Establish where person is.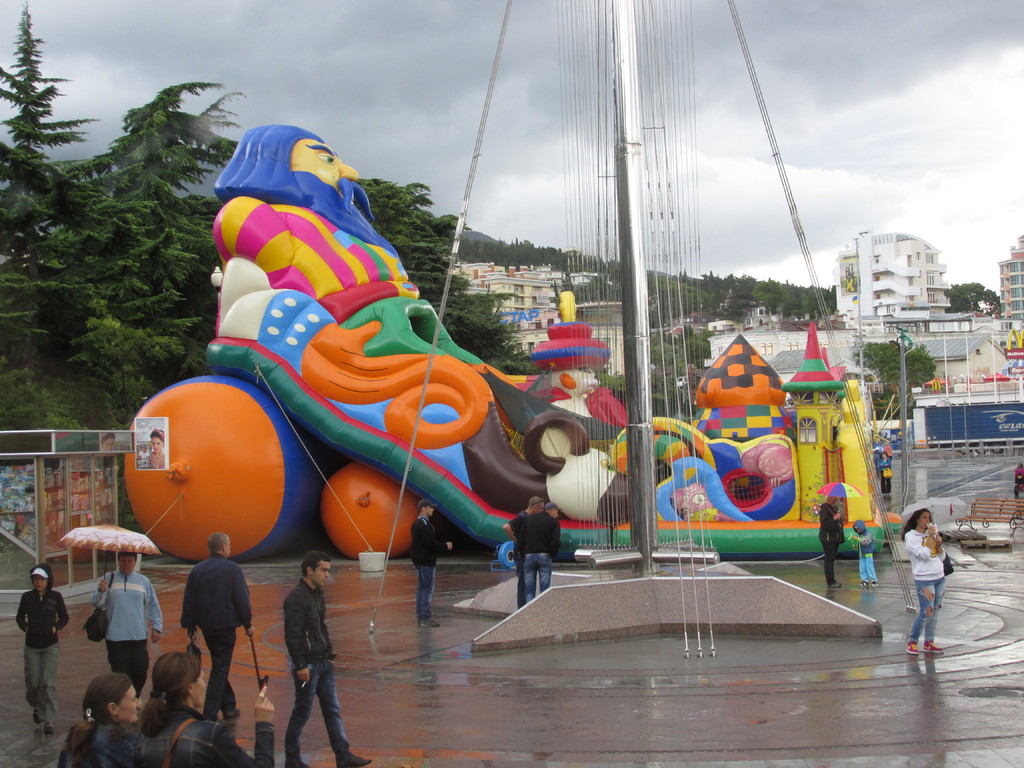
Established at bbox=(289, 545, 369, 766).
